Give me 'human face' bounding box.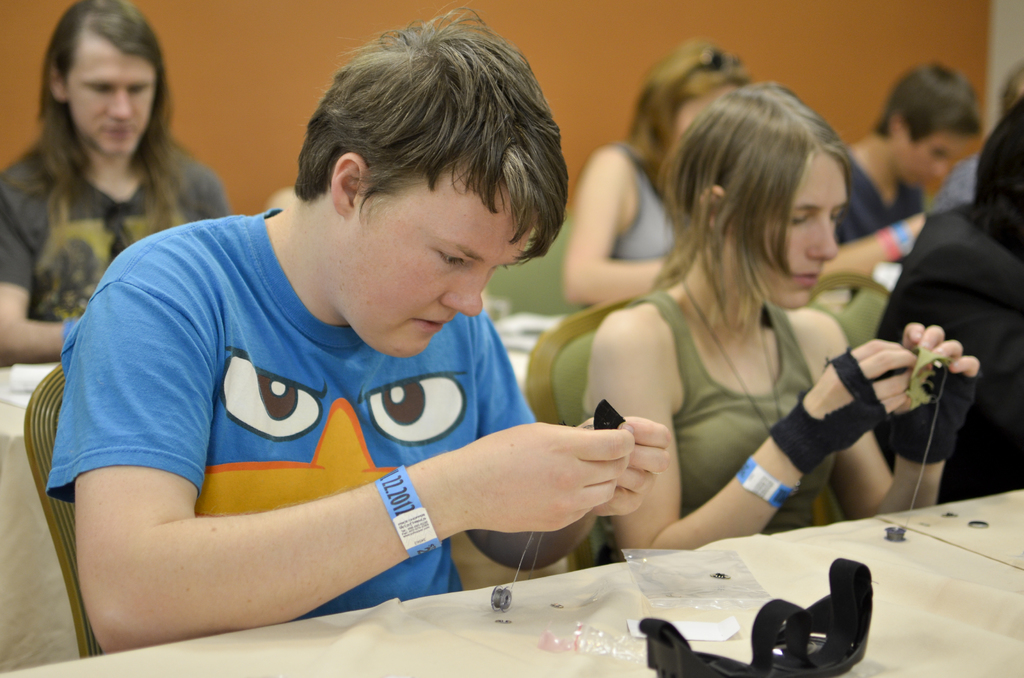
bbox=(344, 166, 538, 364).
